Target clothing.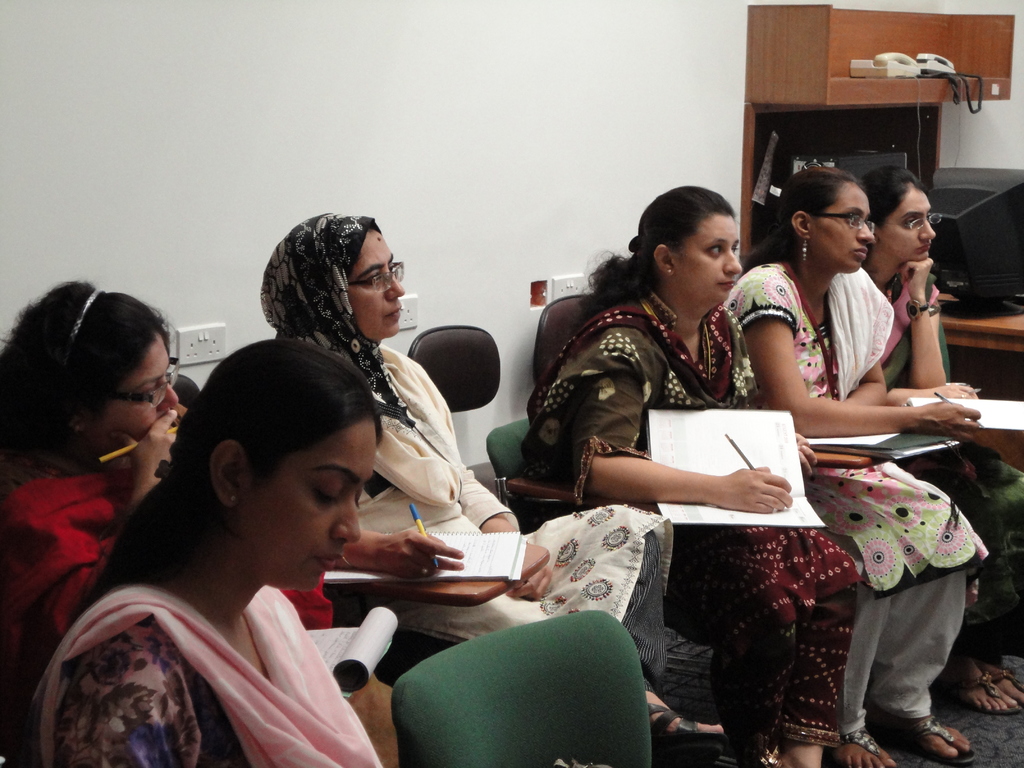
Target region: rect(527, 290, 860, 744).
